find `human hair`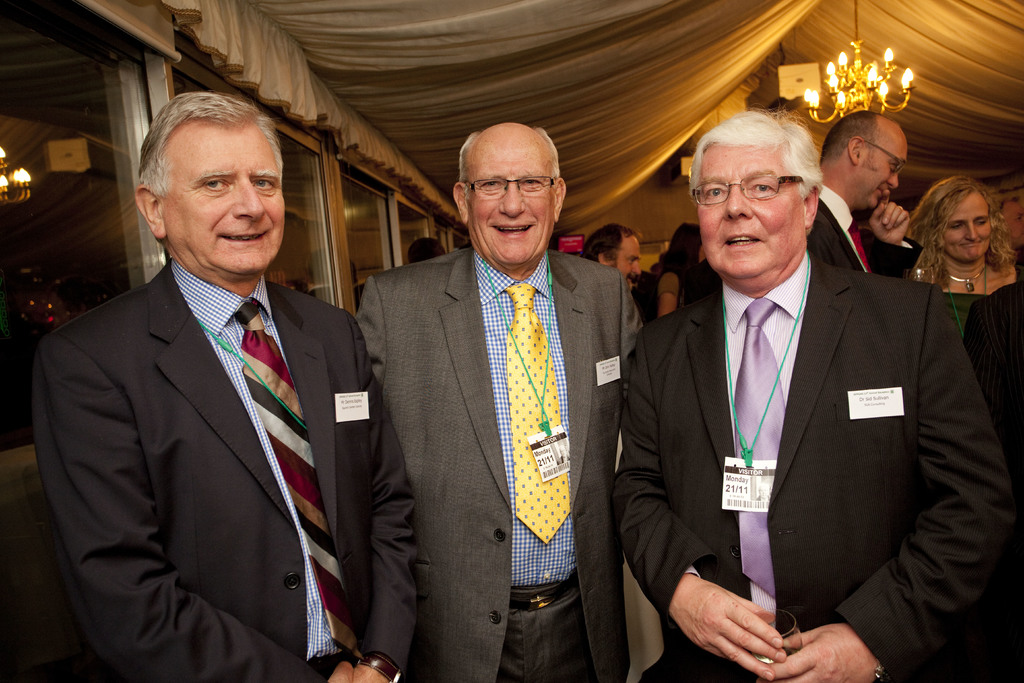
[left=580, top=221, right=644, bottom=261]
